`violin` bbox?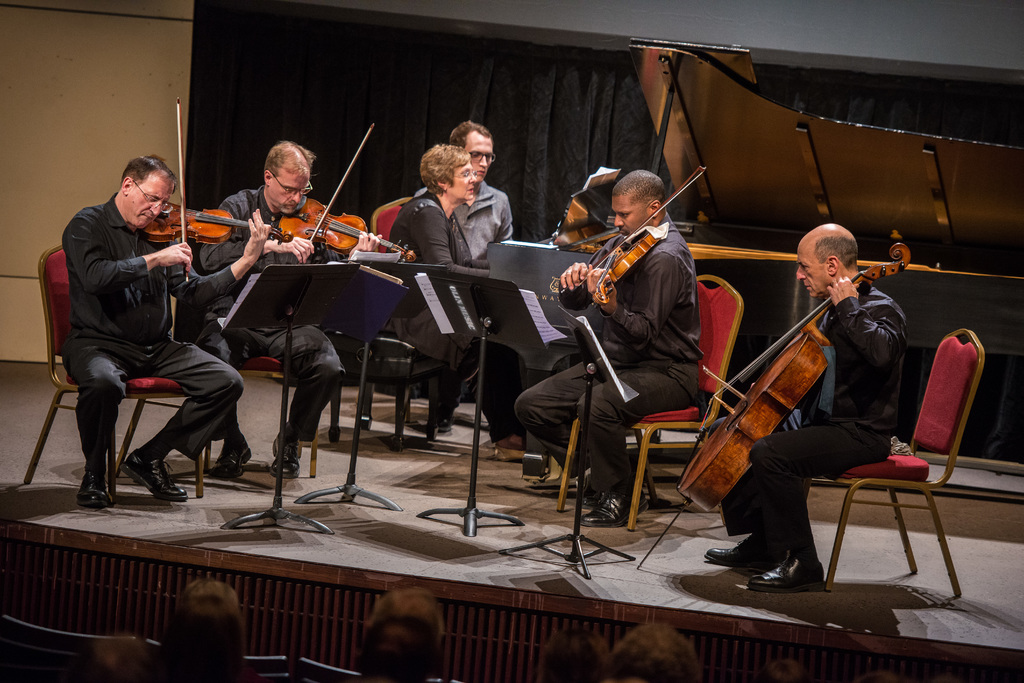
272:120:417:264
